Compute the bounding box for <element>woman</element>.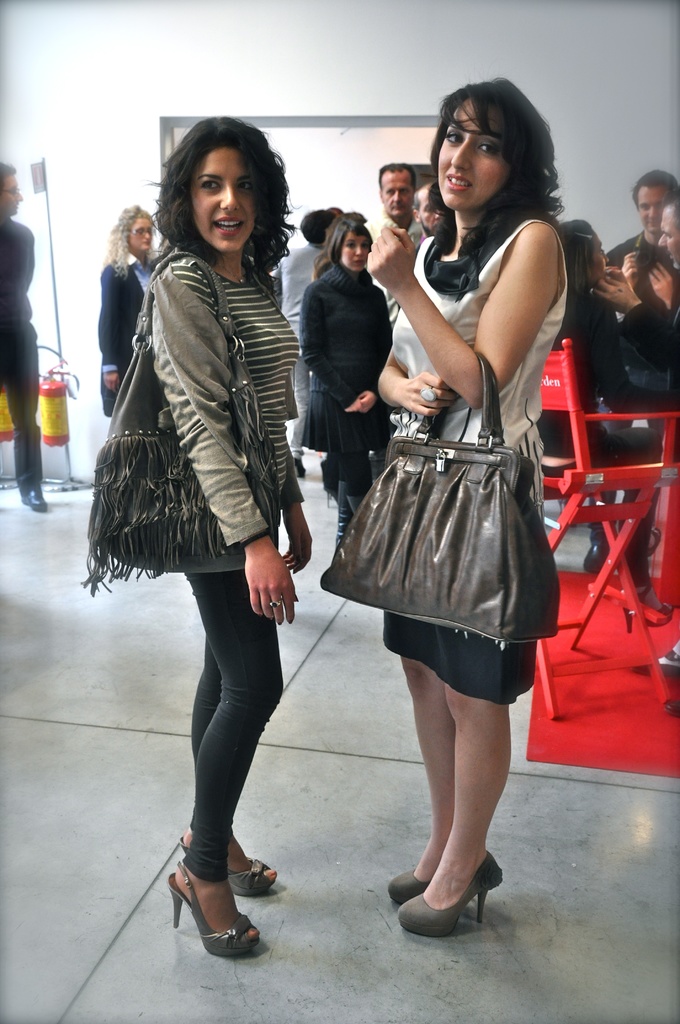
x1=297 y1=214 x2=394 y2=552.
